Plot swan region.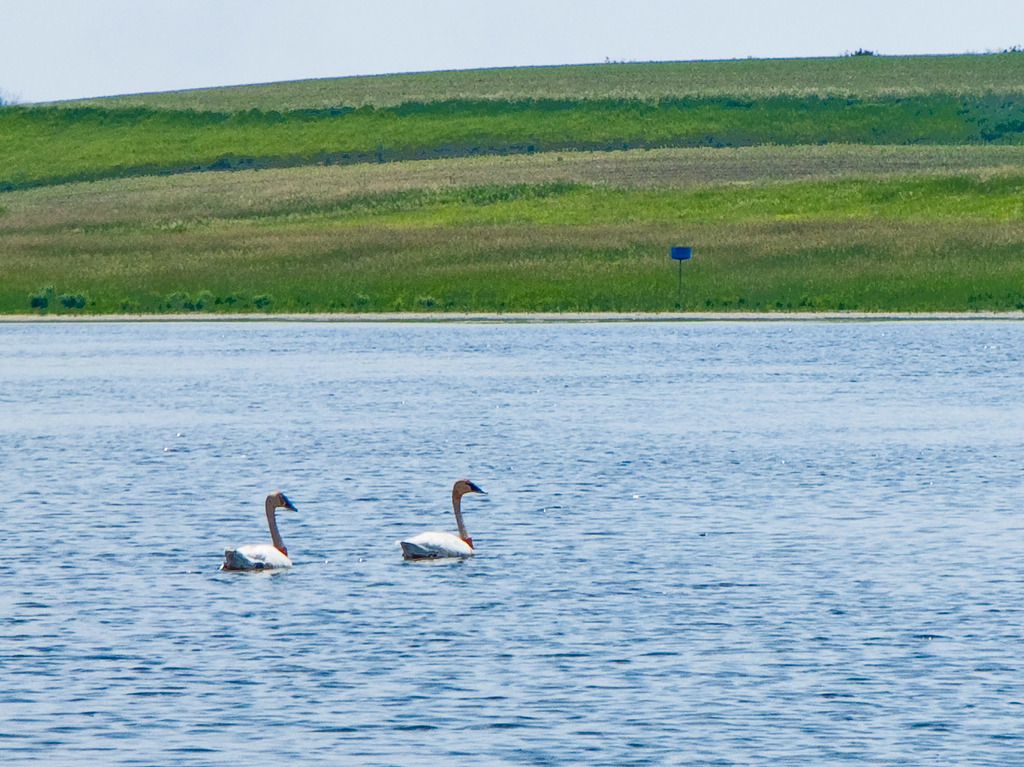
Plotted at [214, 493, 303, 582].
